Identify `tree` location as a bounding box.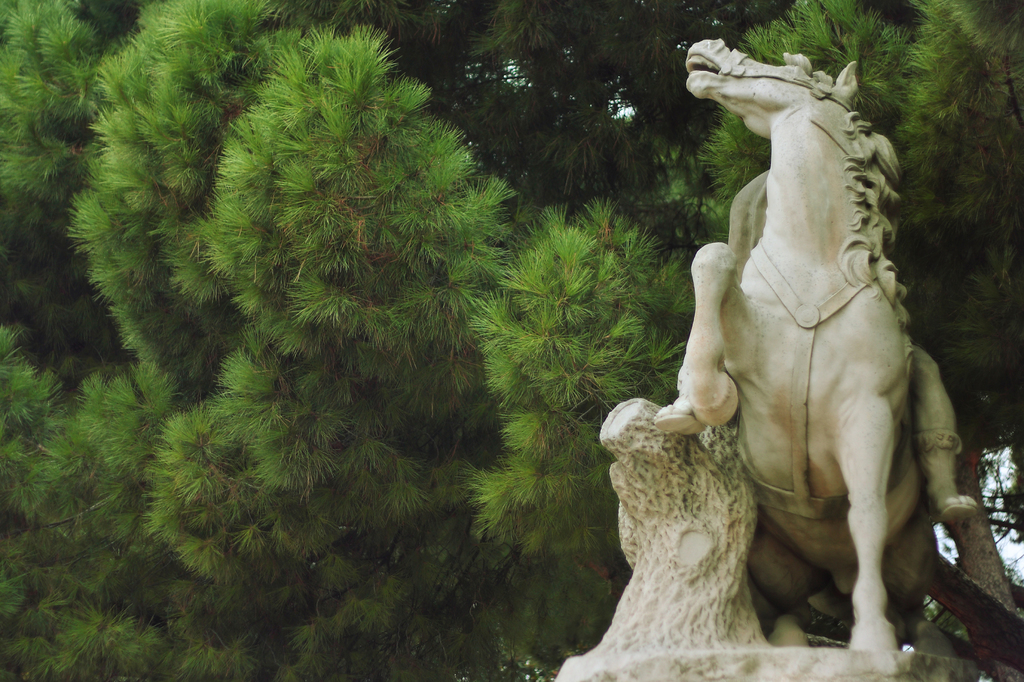
0, 0, 1023, 681.
